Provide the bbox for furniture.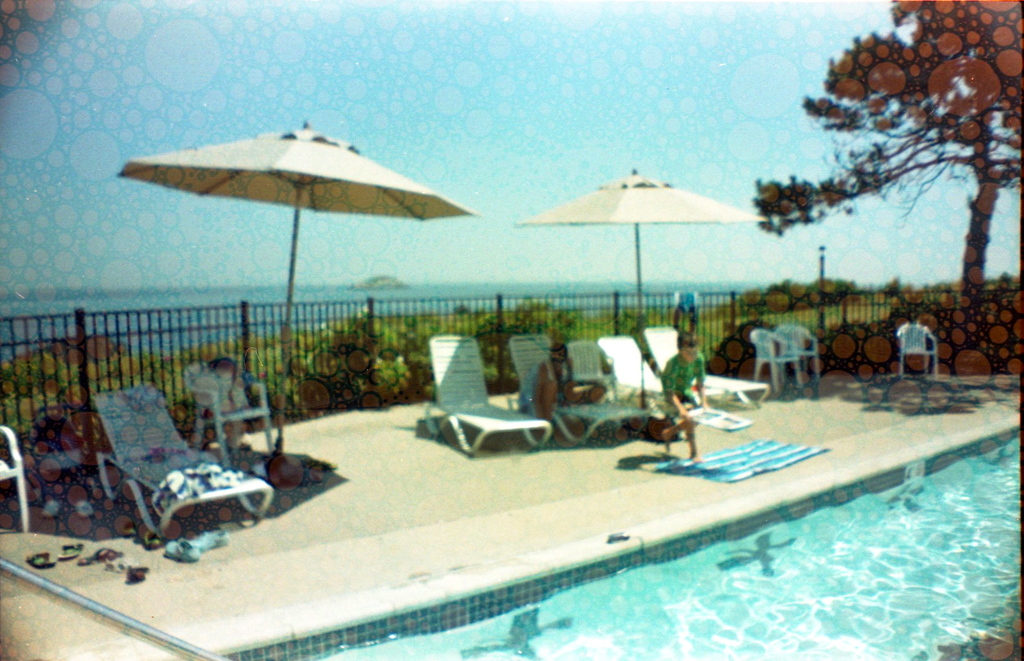
locate(421, 335, 554, 456).
